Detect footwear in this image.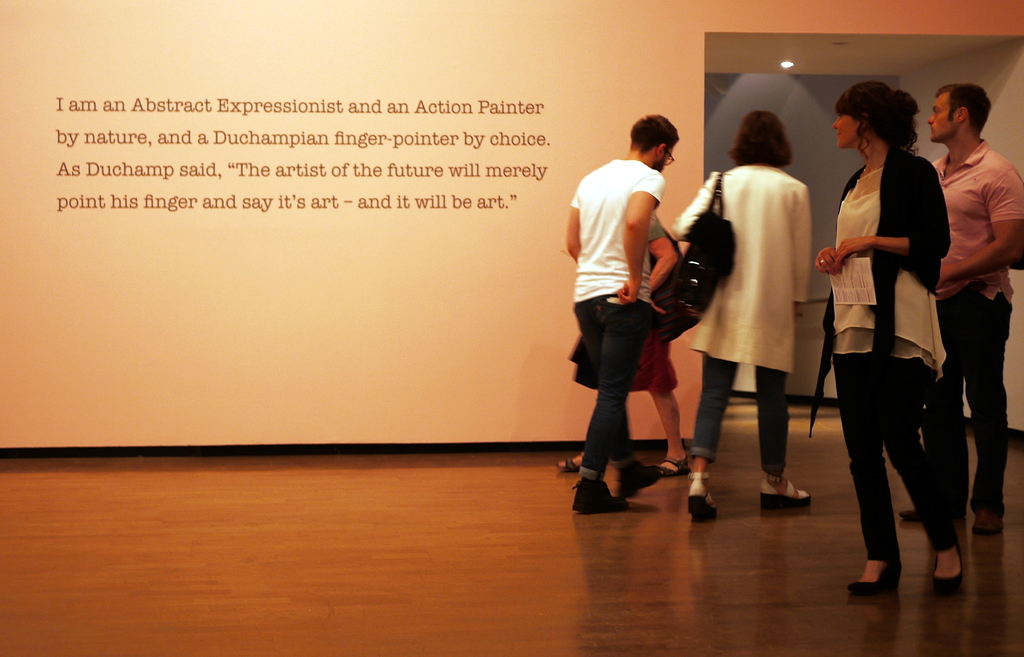
Detection: [760,474,815,512].
